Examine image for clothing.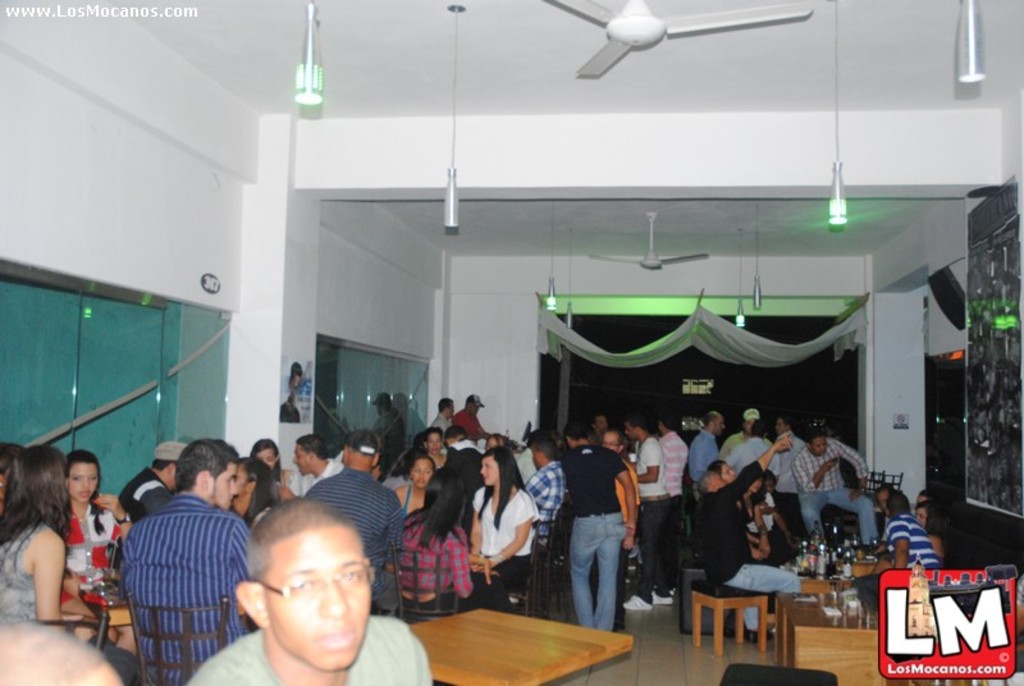
Examination result: left=394, top=508, right=472, bottom=619.
